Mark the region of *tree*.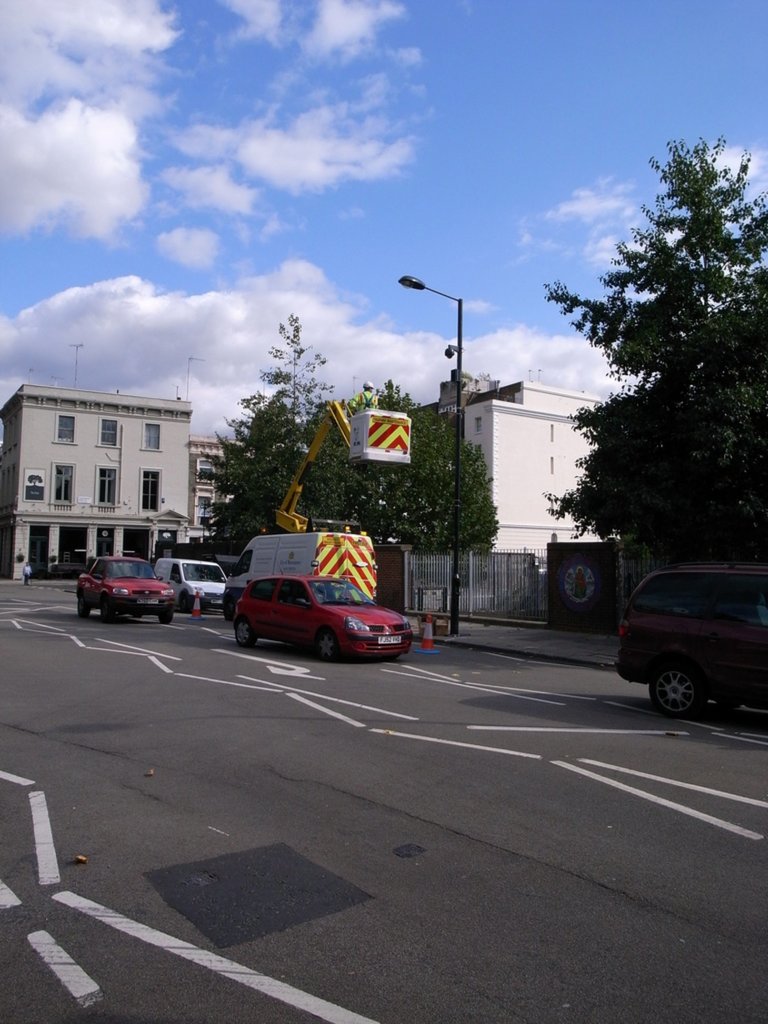
Region: left=532, top=120, right=767, bottom=704.
